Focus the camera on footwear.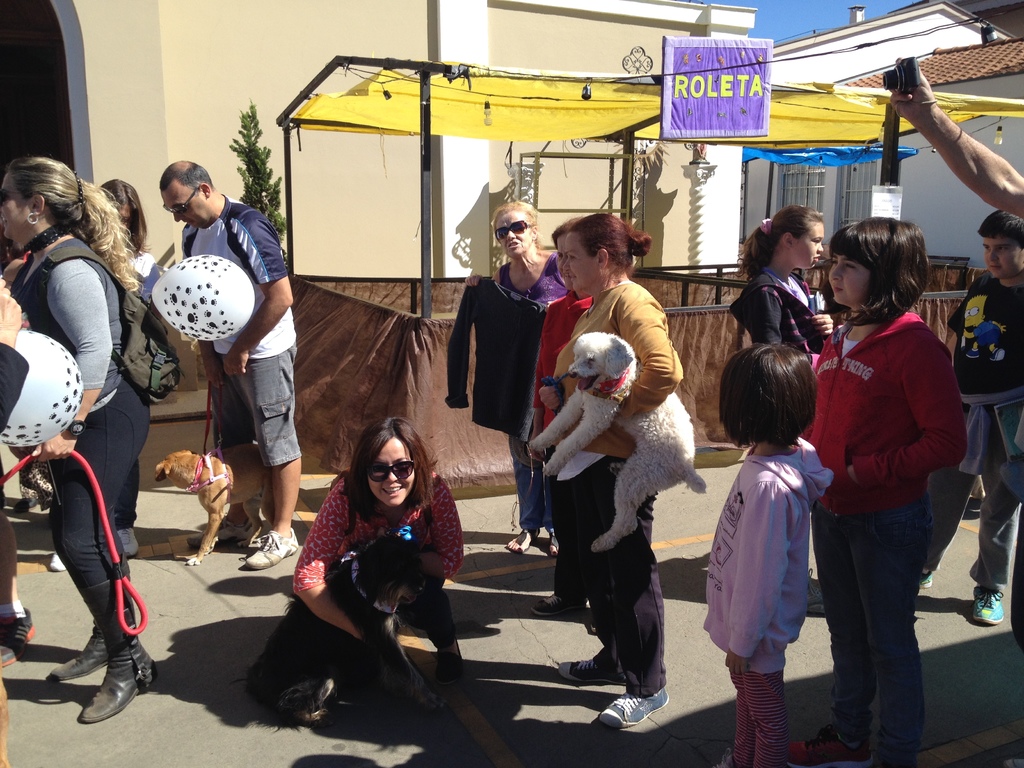
Focus region: x1=785, y1=728, x2=870, y2=767.
